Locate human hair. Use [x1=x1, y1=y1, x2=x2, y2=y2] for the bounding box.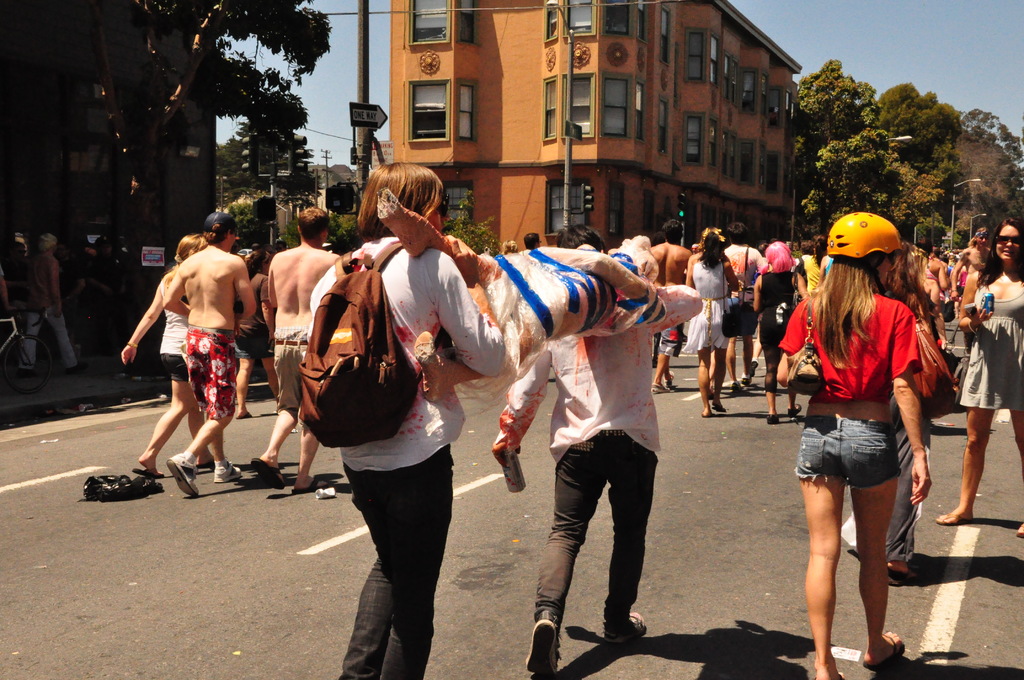
[x1=877, y1=241, x2=930, y2=313].
